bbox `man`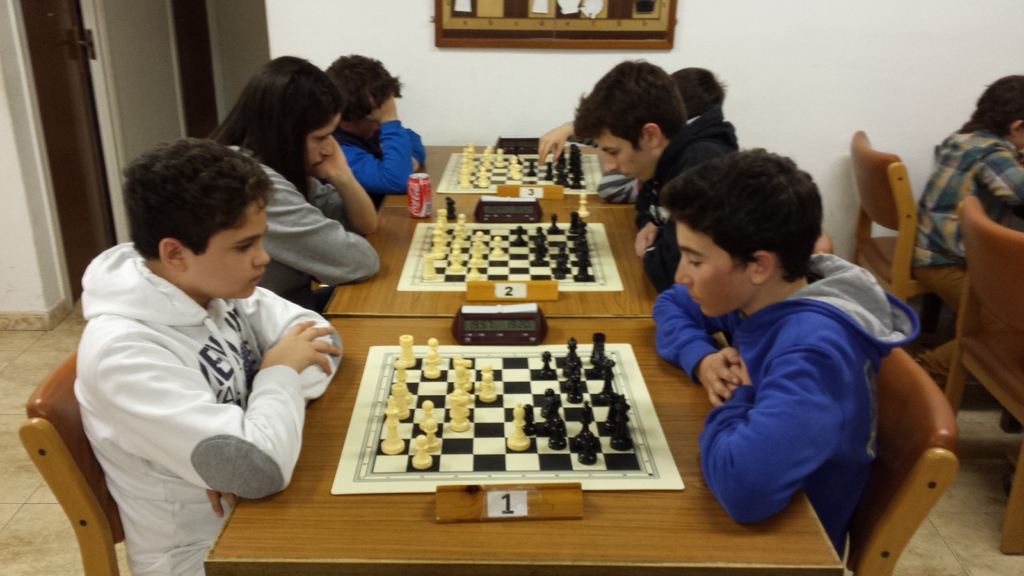
[573,58,737,300]
